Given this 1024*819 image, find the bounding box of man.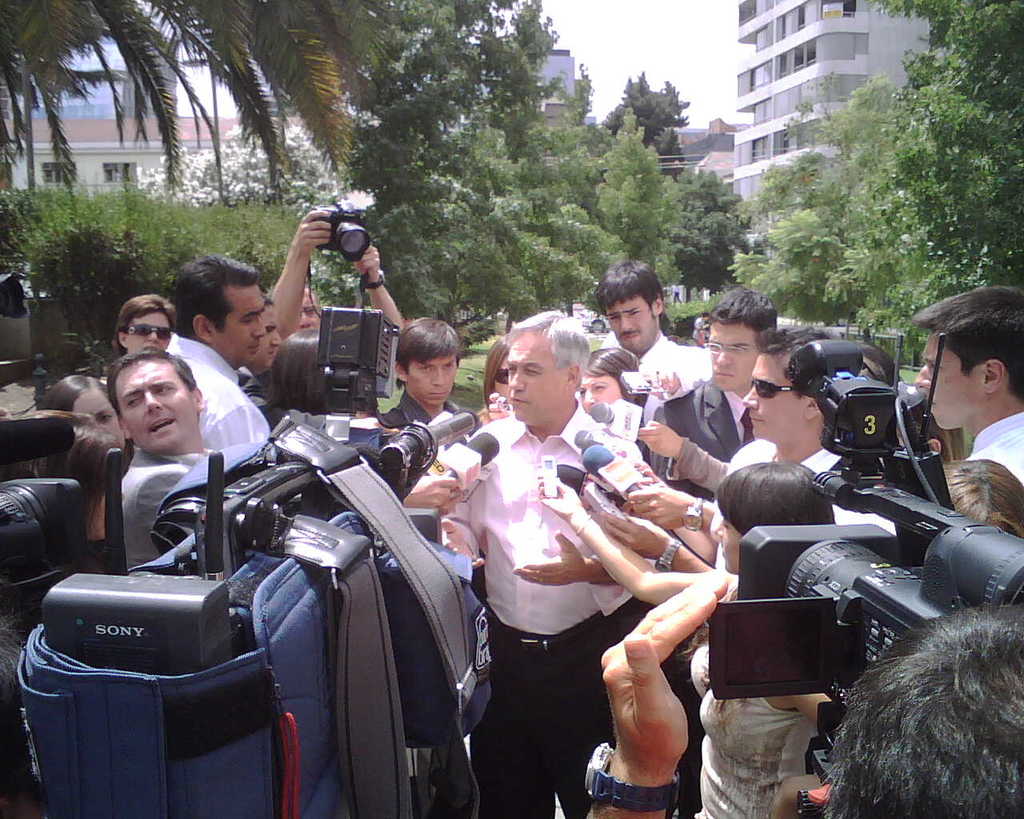
{"x1": 377, "y1": 317, "x2": 463, "y2": 430}.
